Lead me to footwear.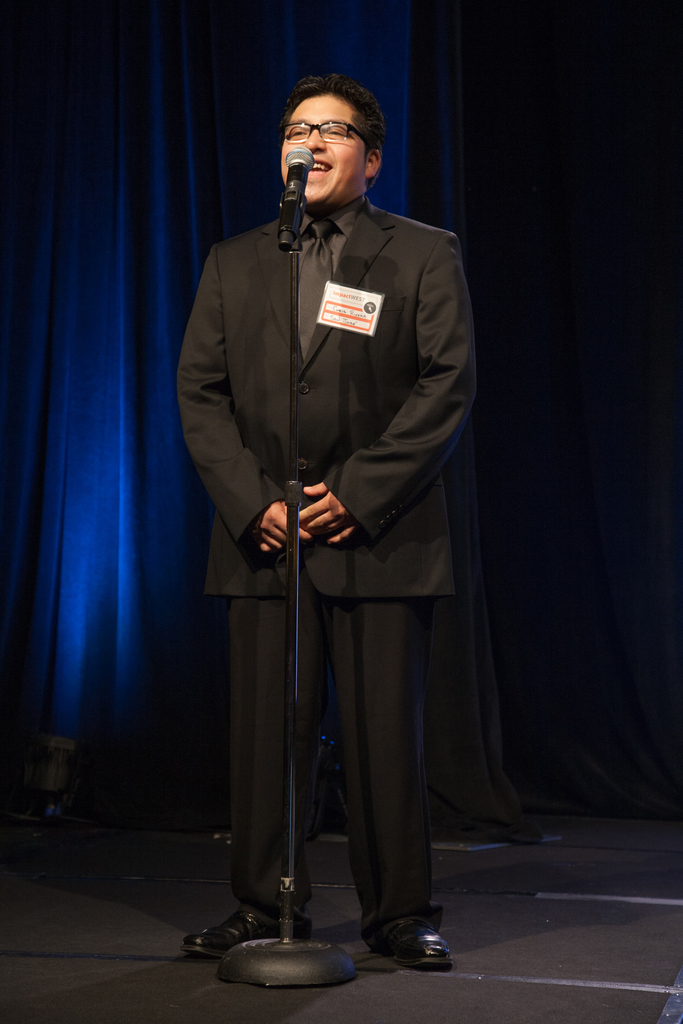
Lead to region(370, 921, 457, 977).
